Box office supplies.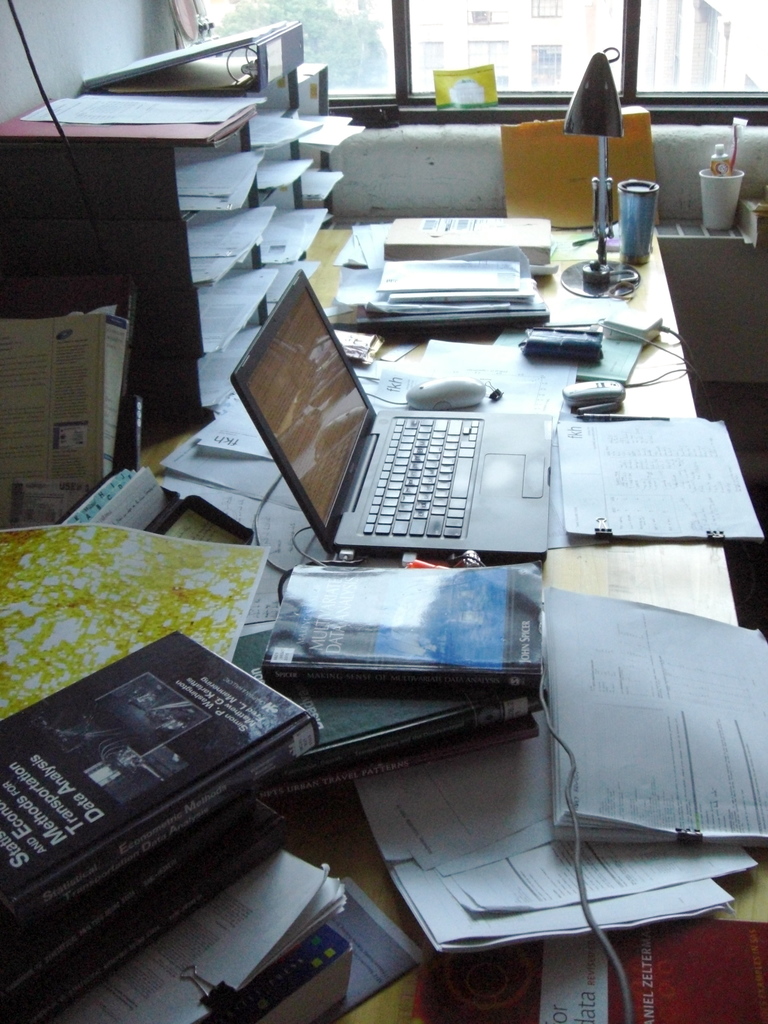
419 63 500 116.
